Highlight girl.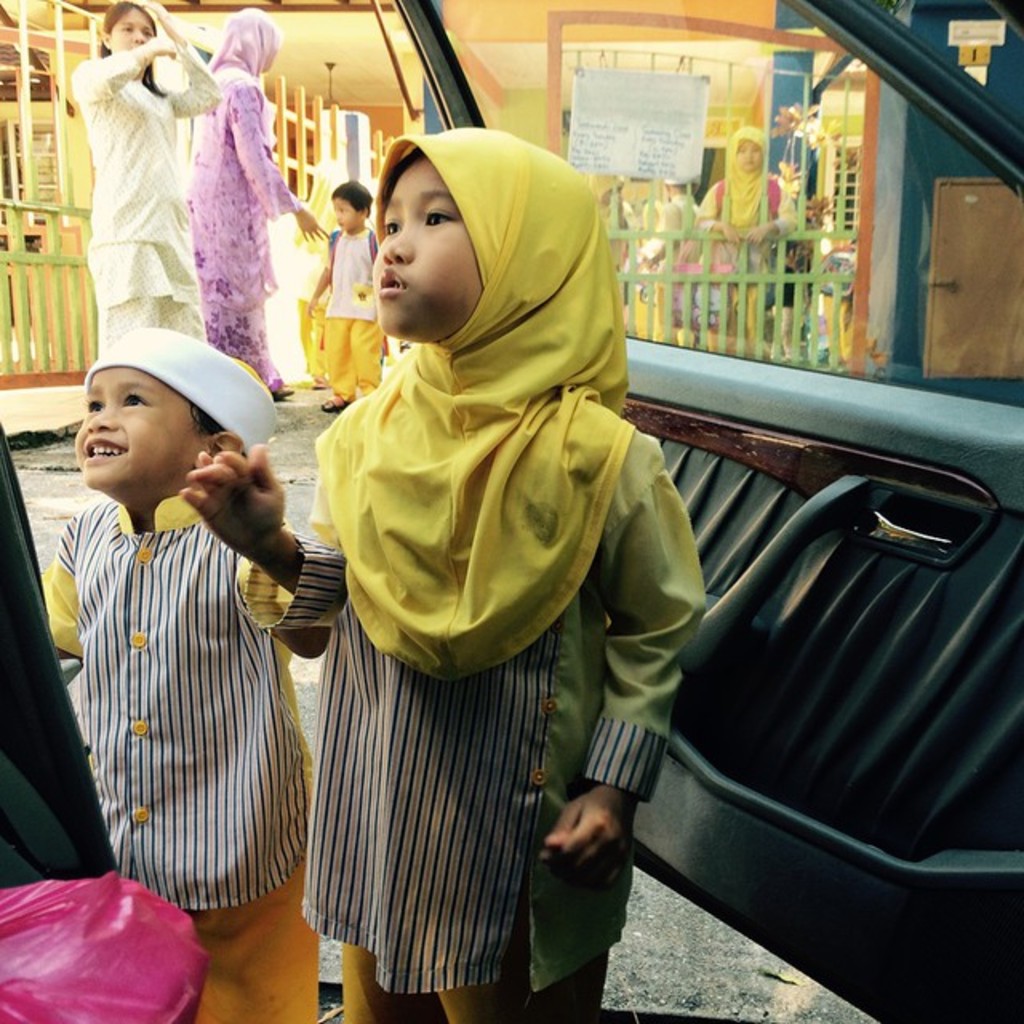
Highlighted region: [306,178,387,416].
